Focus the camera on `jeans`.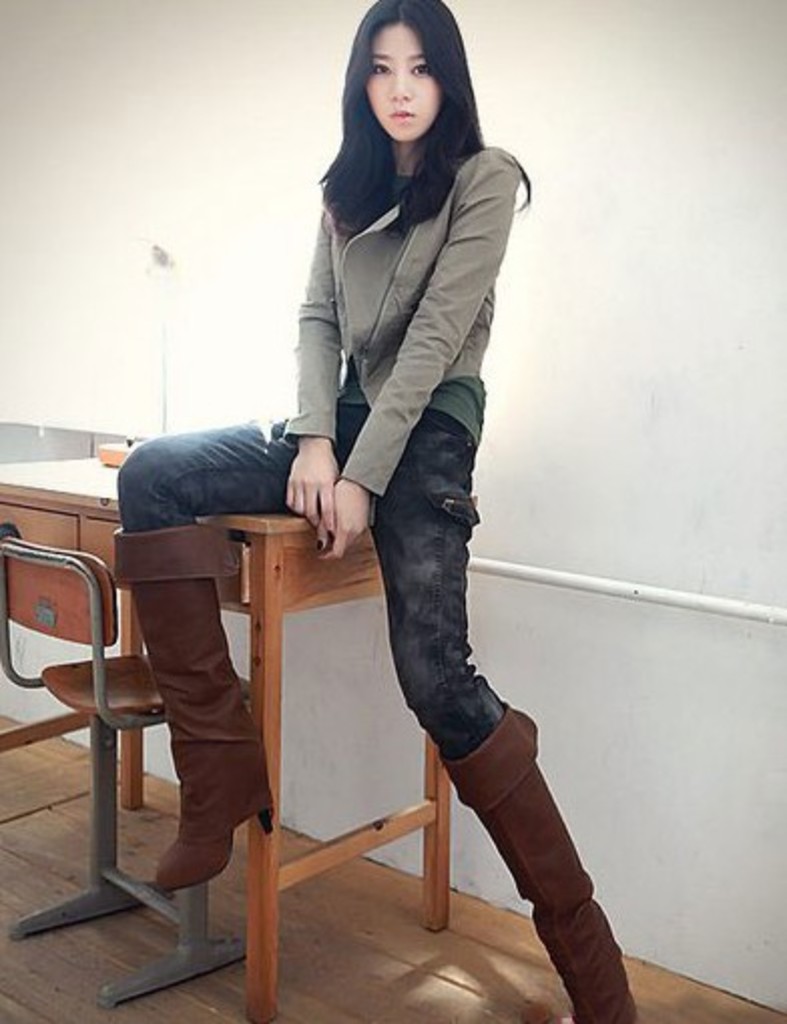
Focus region: x1=118 y1=402 x2=508 y2=763.
